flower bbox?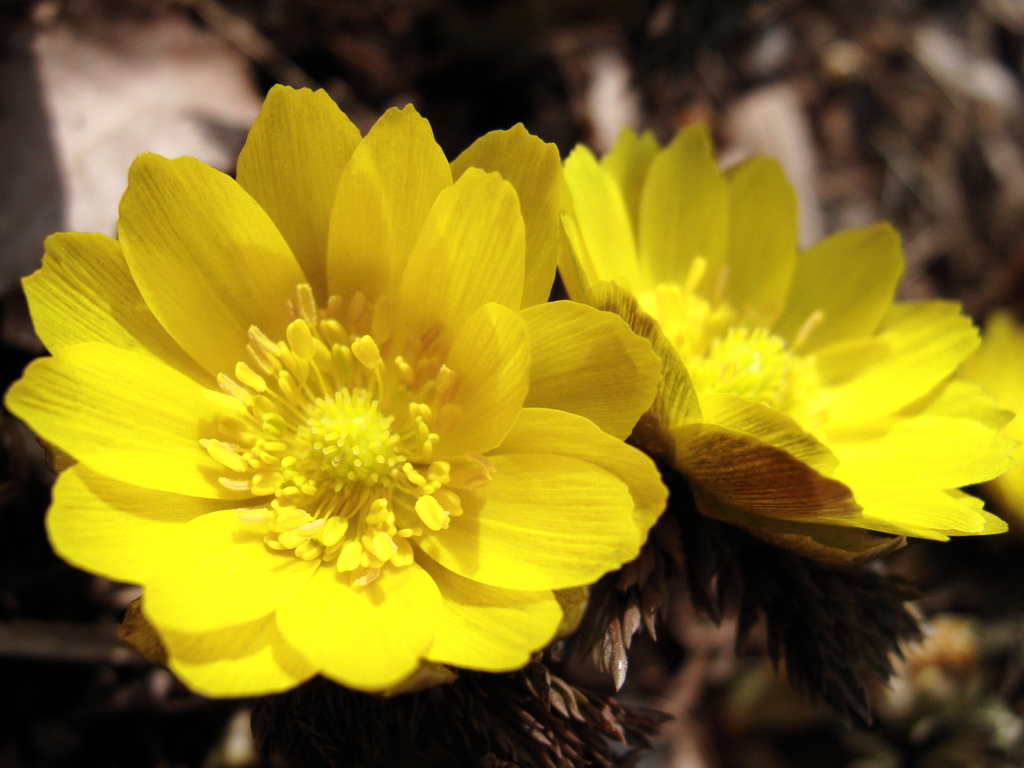
detection(948, 308, 1023, 519)
